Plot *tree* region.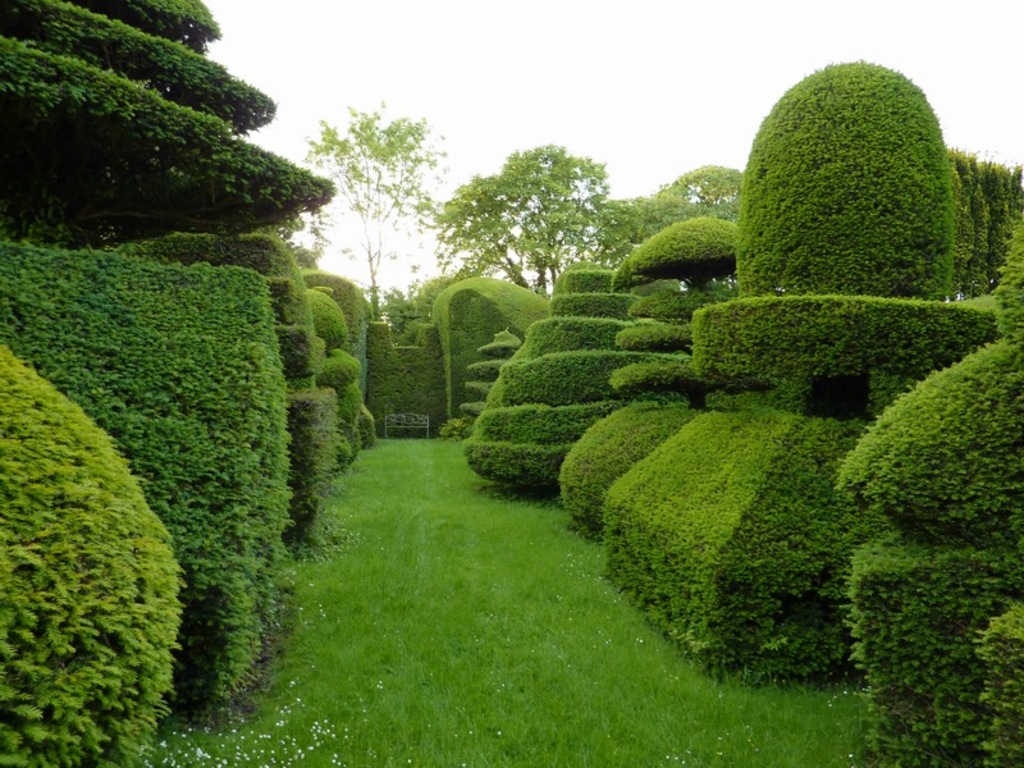
Plotted at (left=591, top=165, right=737, bottom=278).
